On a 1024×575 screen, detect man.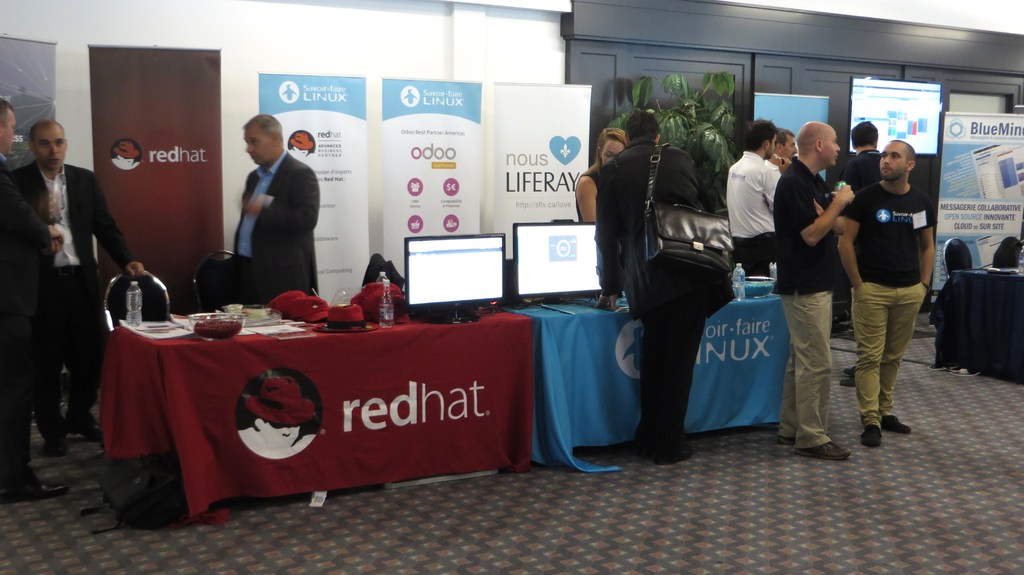
select_region(770, 120, 860, 460).
